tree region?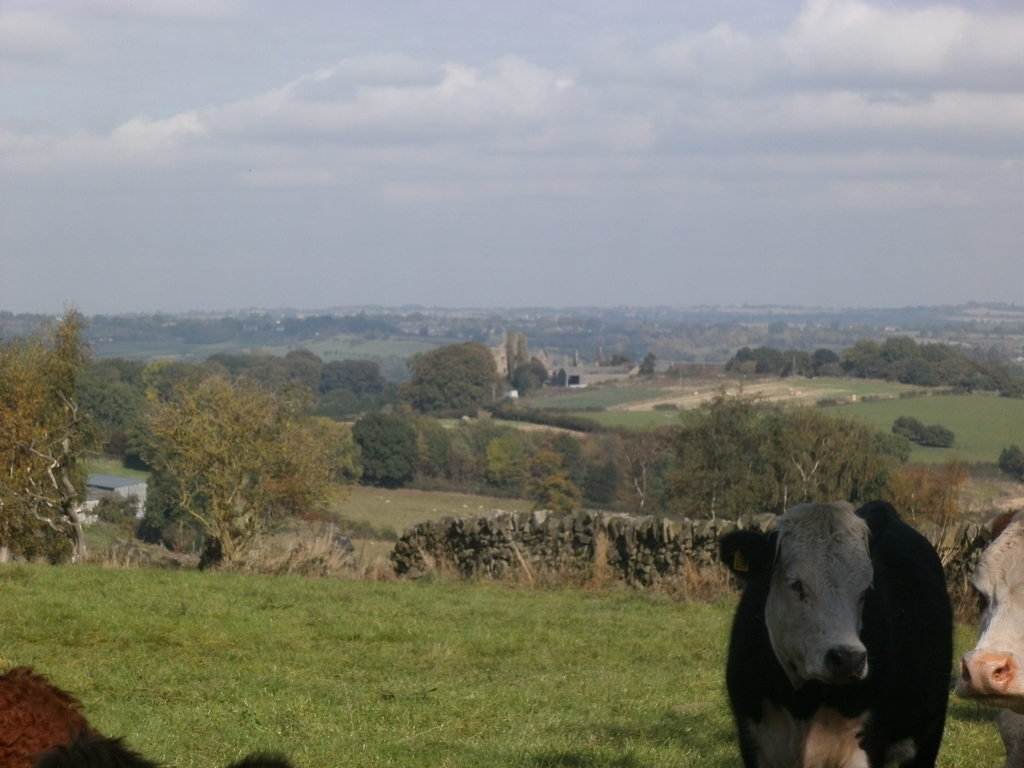
box(404, 339, 513, 424)
